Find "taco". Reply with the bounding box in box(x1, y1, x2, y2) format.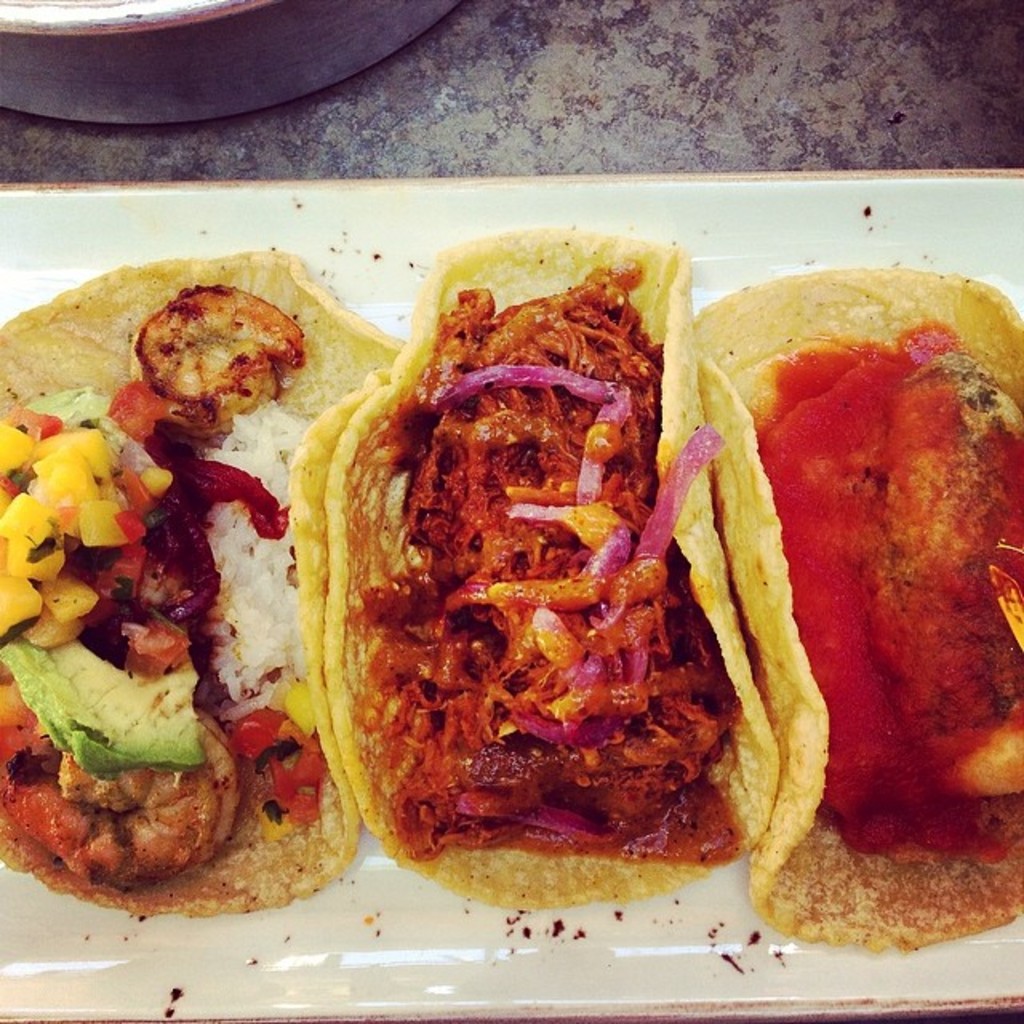
box(0, 245, 402, 907).
